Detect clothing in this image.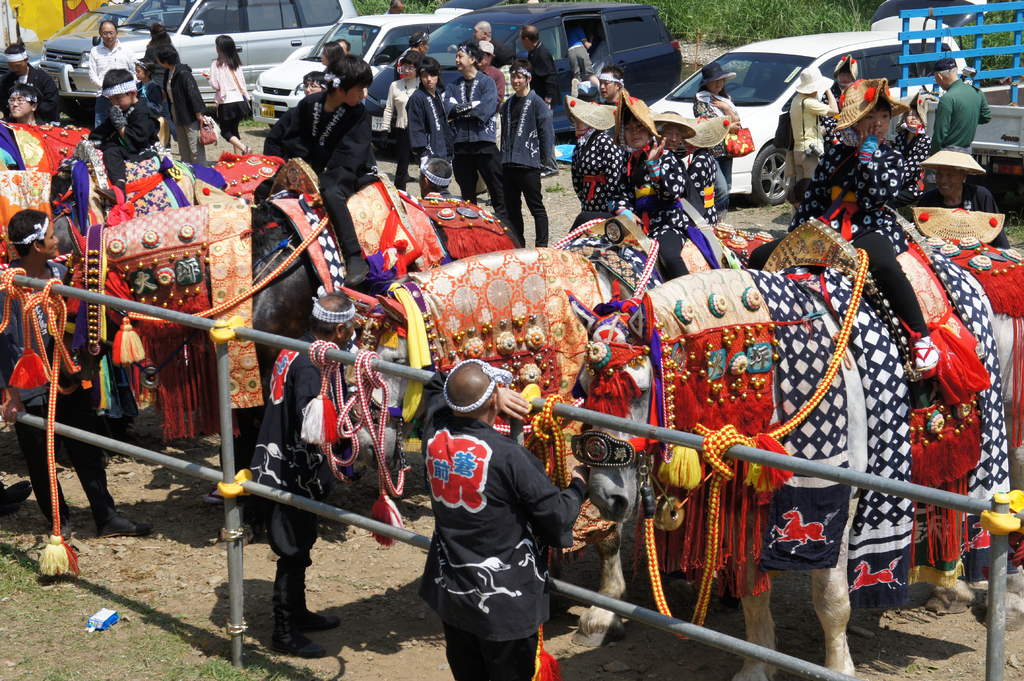
Detection: (409, 87, 444, 170).
